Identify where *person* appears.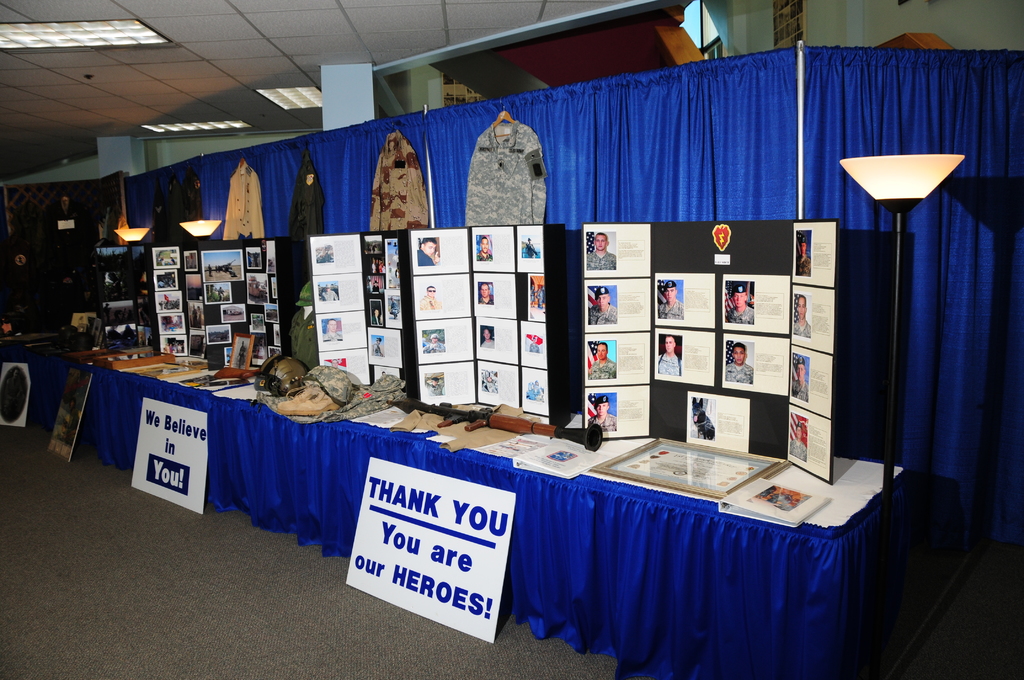
Appears at 725 282 751 323.
